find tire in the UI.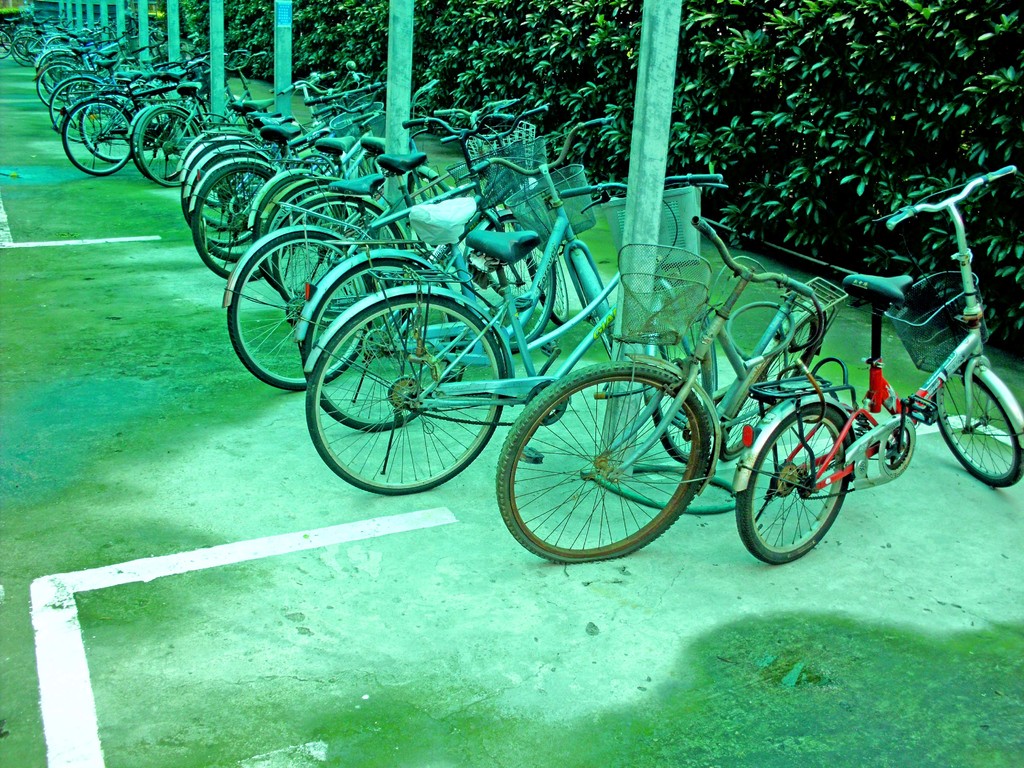
UI element at 306 294 506 494.
